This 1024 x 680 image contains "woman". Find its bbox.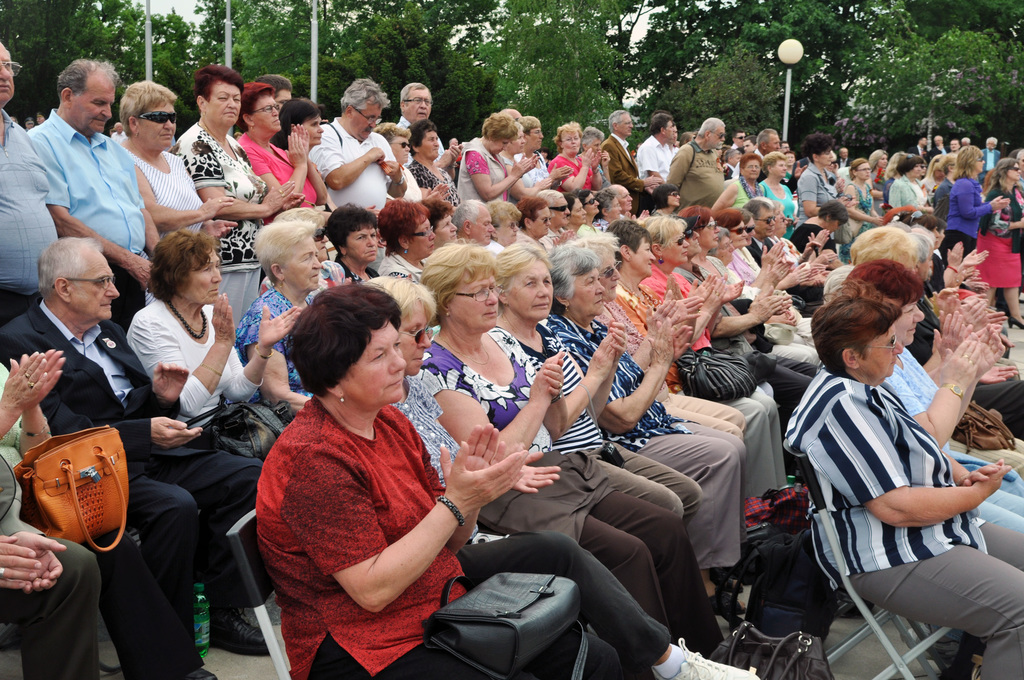
detection(239, 271, 475, 676).
